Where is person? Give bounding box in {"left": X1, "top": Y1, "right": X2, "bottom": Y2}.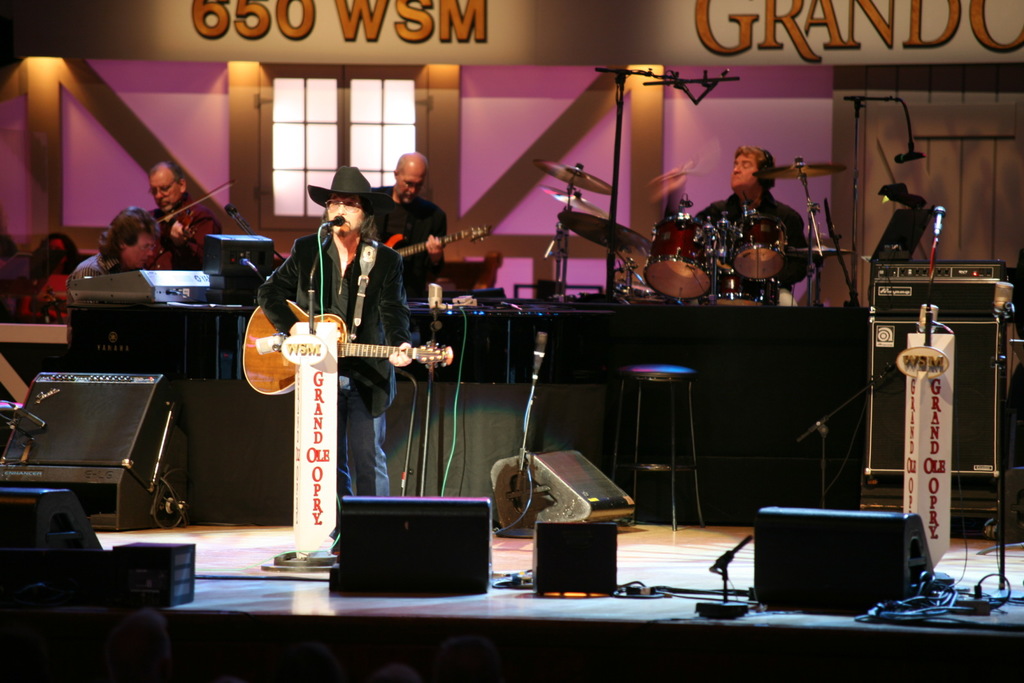
{"left": 338, "top": 151, "right": 438, "bottom": 298}.
